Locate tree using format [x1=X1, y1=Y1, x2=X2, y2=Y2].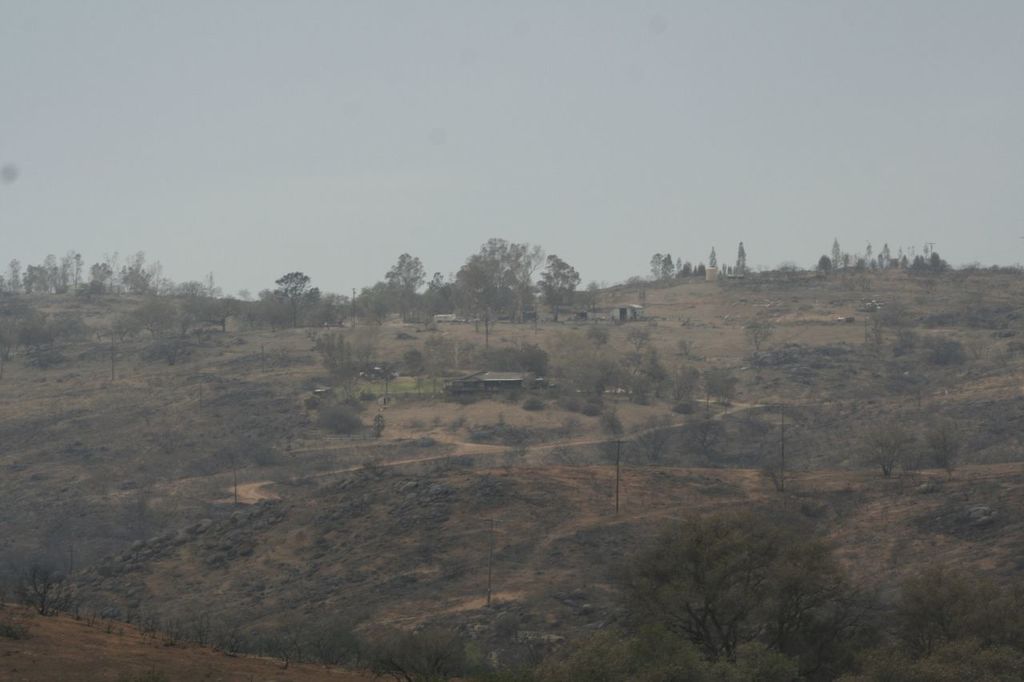
[x1=310, y1=336, x2=373, y2=407].
